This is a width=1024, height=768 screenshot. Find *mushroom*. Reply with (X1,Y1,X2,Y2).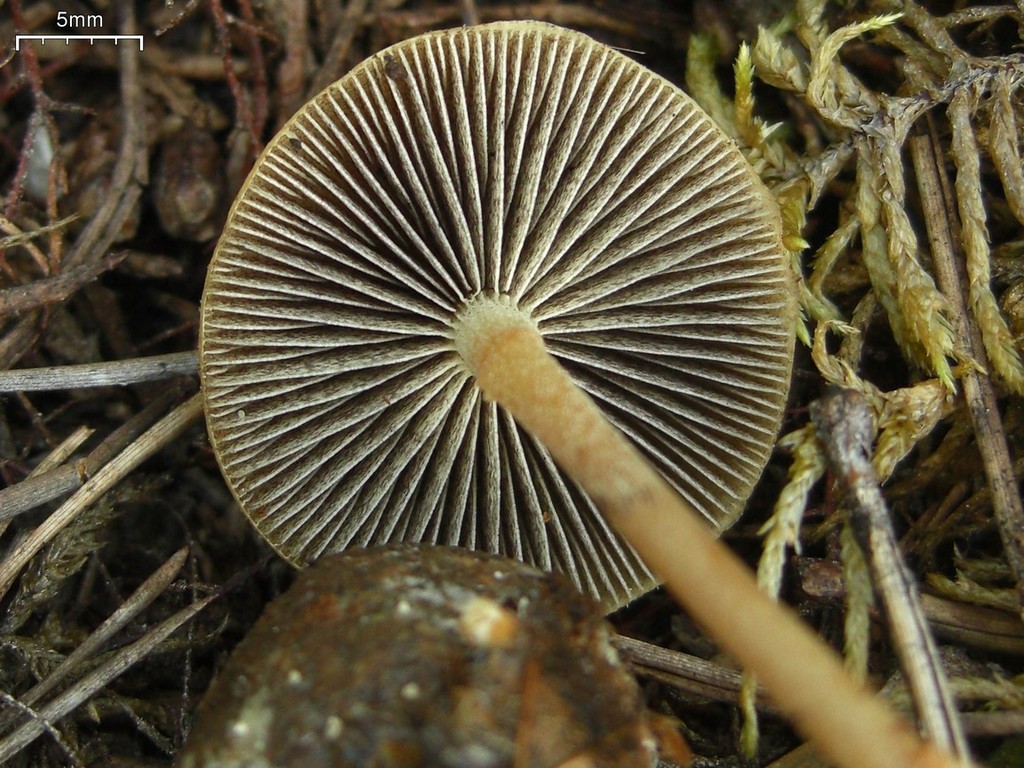
(202,18,918,767).
